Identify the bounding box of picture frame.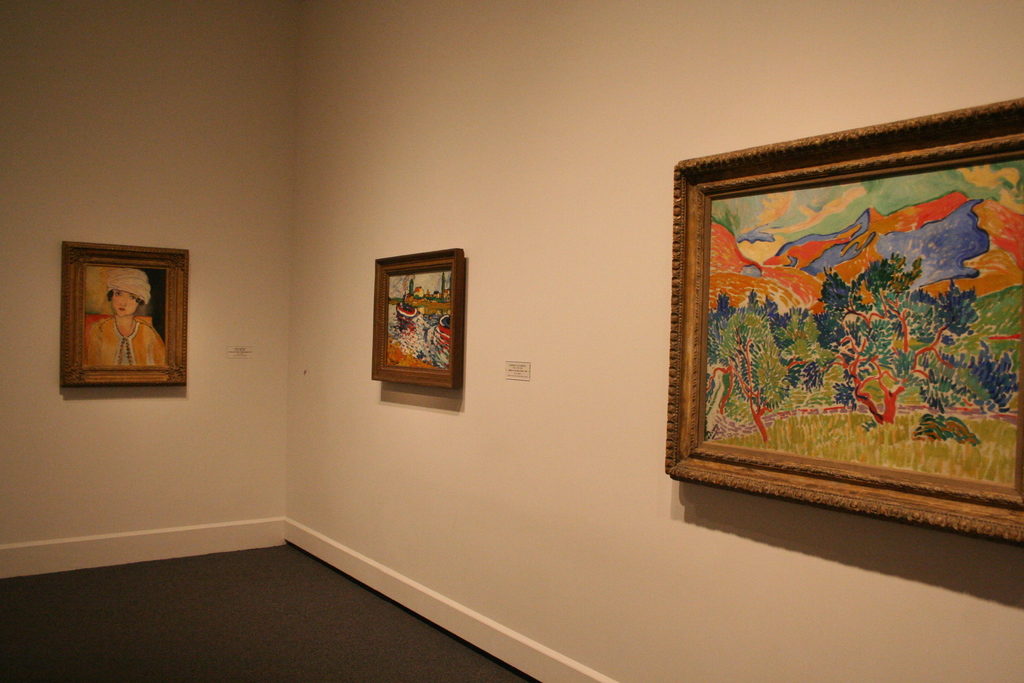
58, 234, 202, 393.
